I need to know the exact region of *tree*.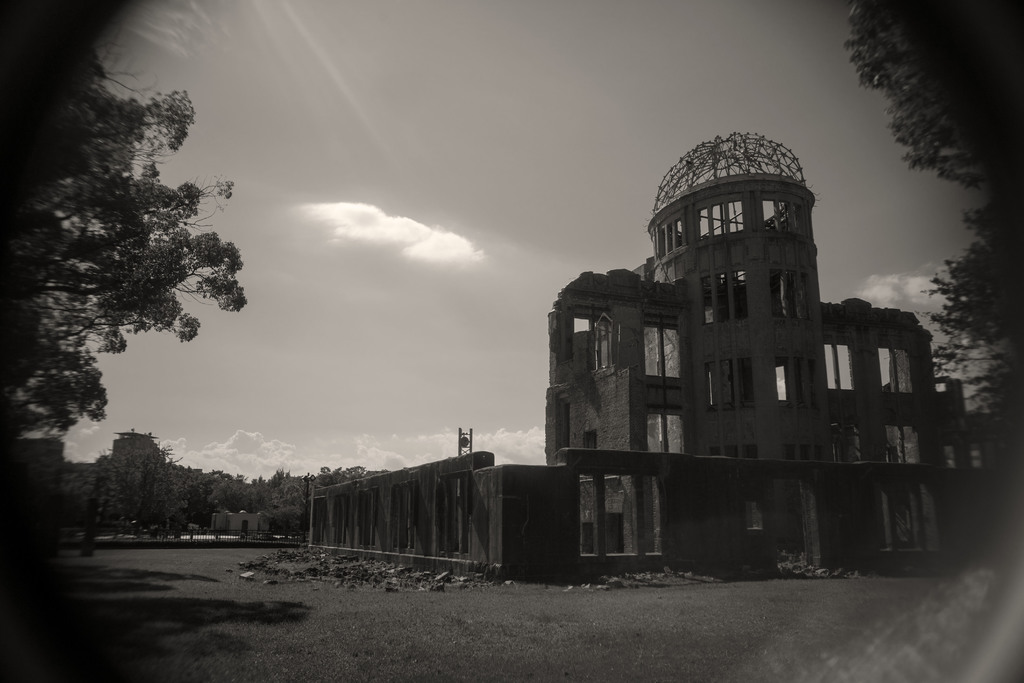
Region: crop(5, 425, 380, 546).
